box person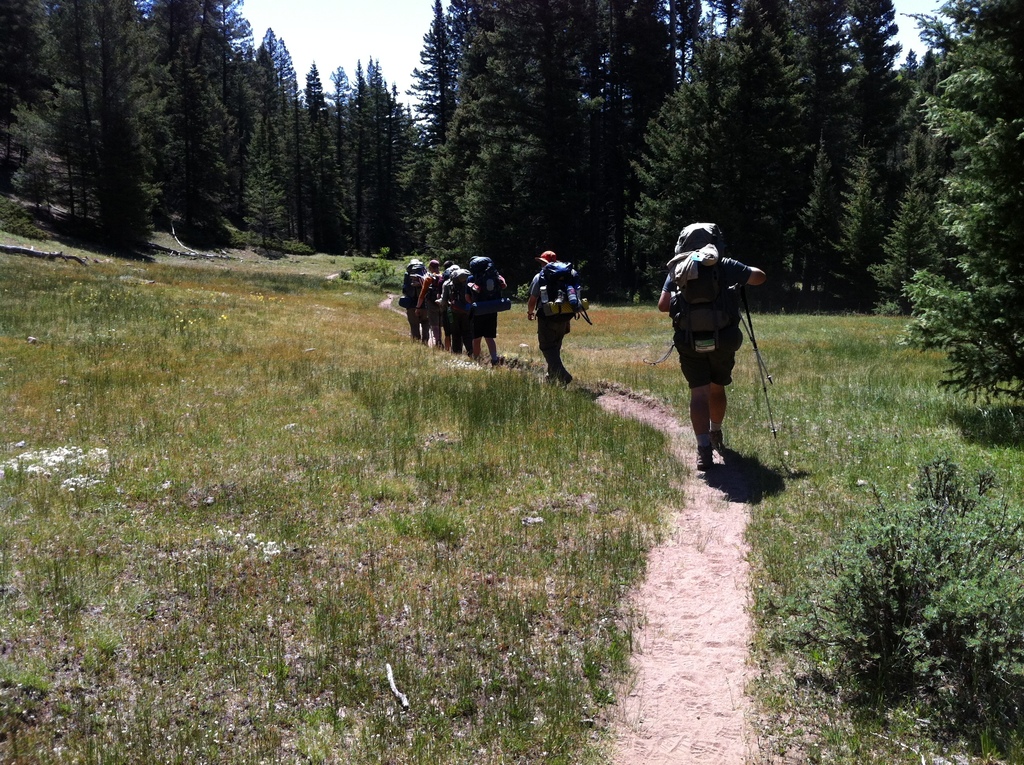
[417,259,443,345]
